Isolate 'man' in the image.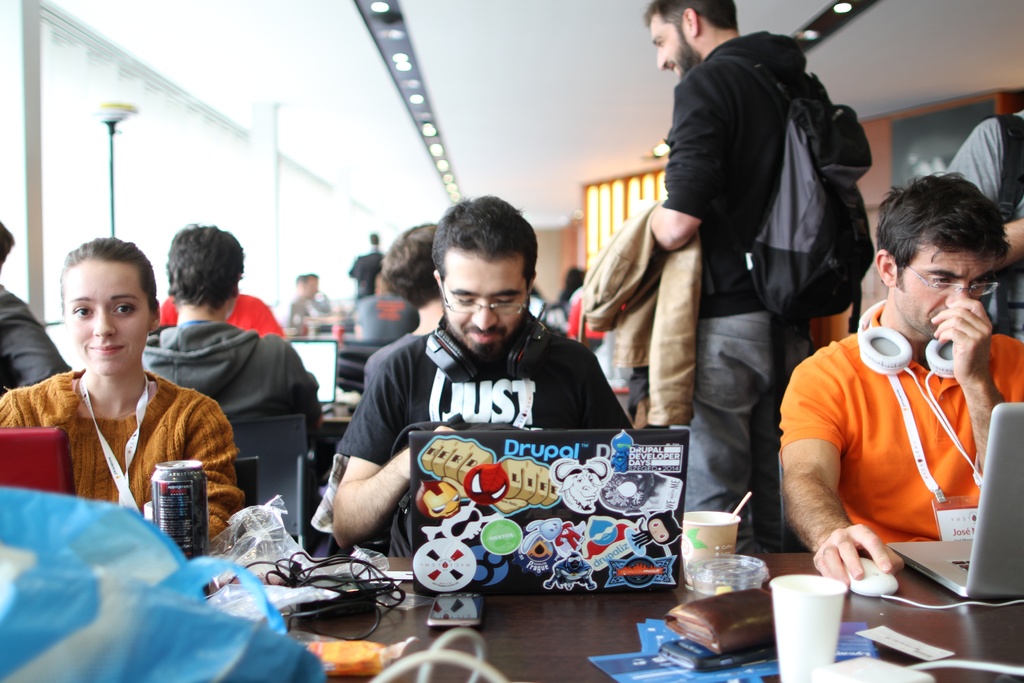
Isolated region: locate(355, 220, 435, 390).
